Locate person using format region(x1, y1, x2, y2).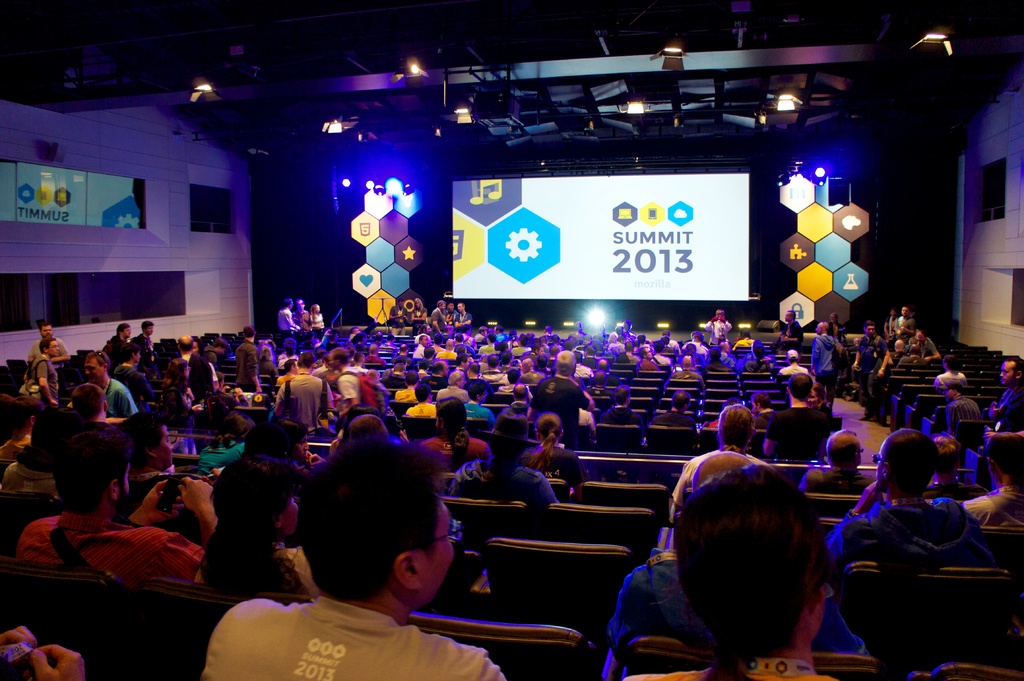
region(619, 465, 840, 680).
